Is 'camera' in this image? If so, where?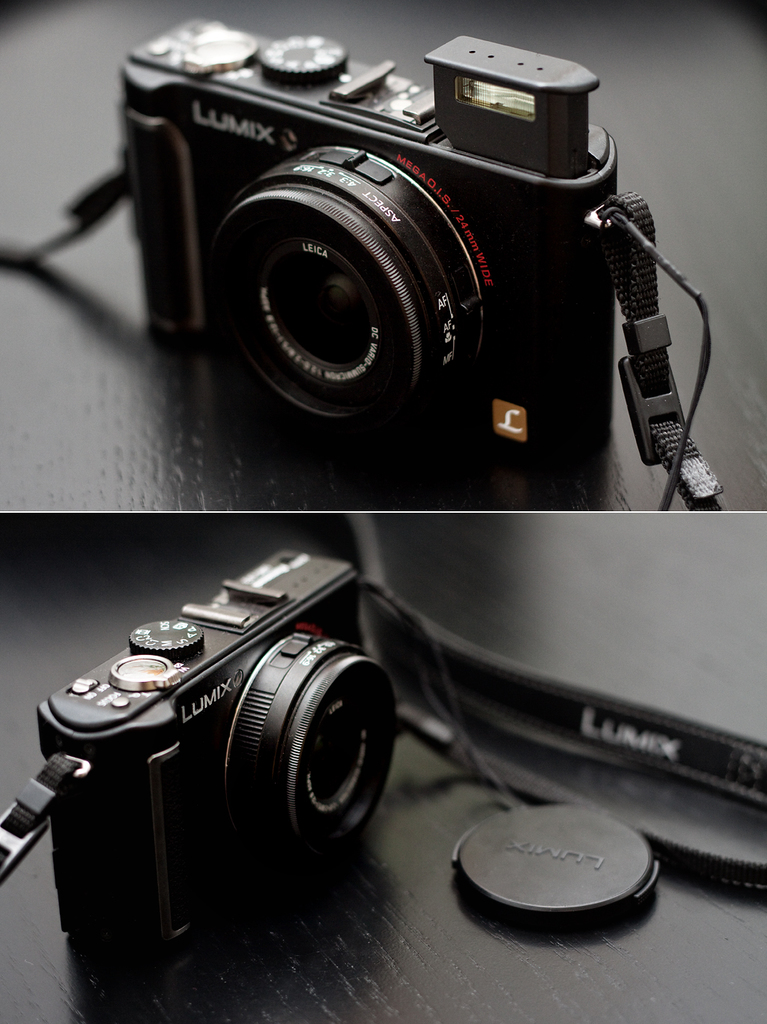
Yes, at box=[34, 545, 401, 952].
